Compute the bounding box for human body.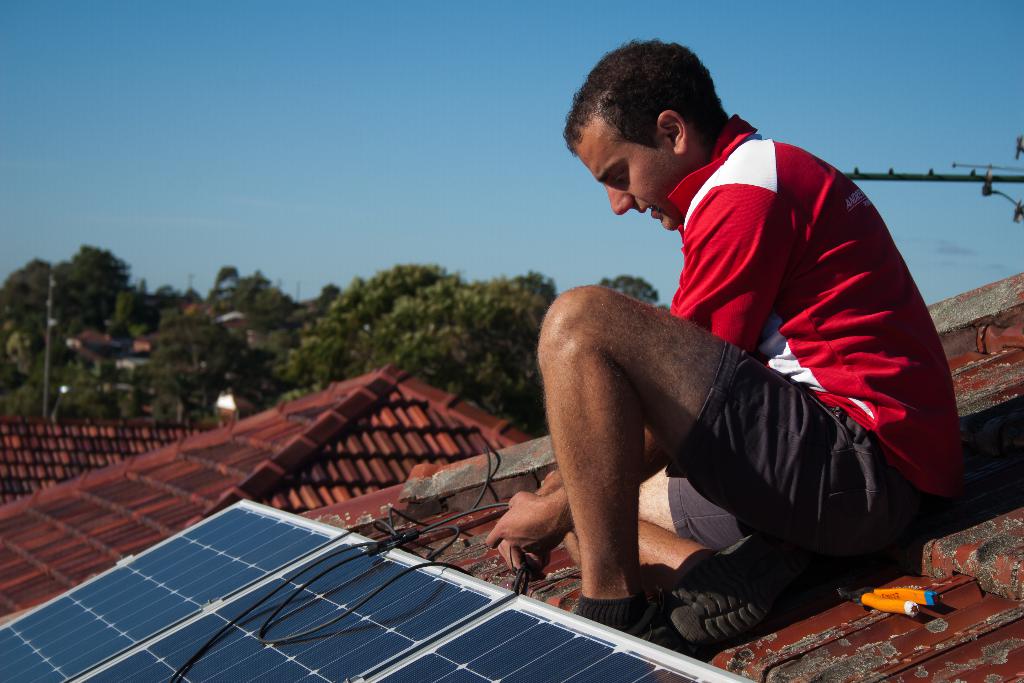
bbox=(392, 86, 942, 644).
